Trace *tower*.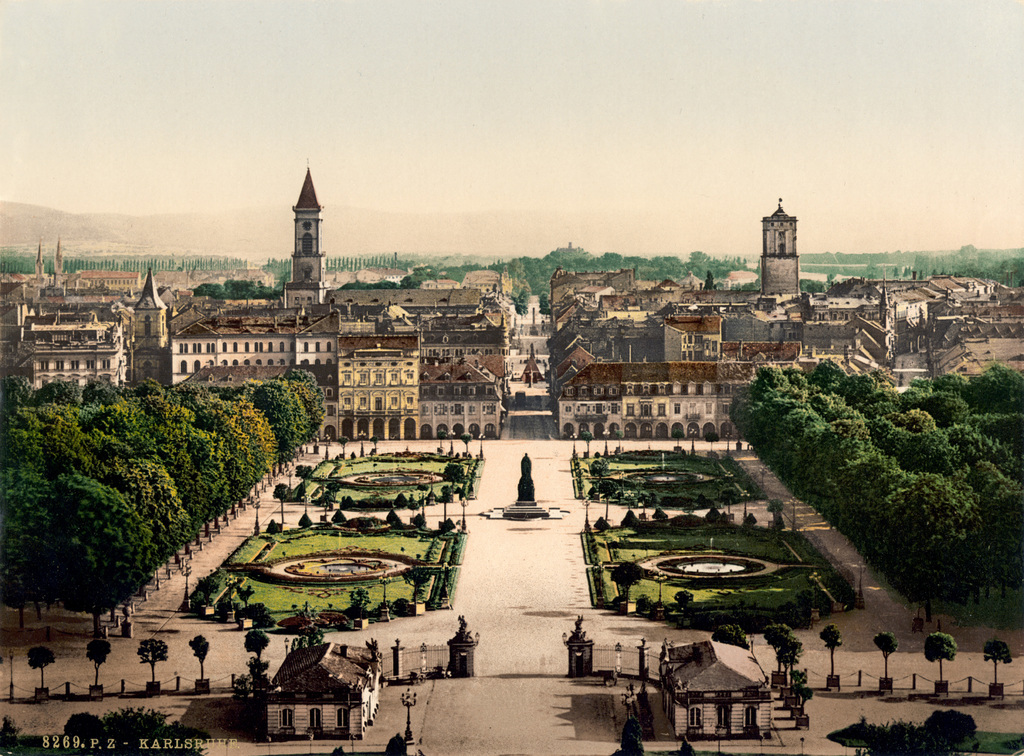
Traced to {"left": 284, "top": 158, "right": 330, "bottom": 302}.
